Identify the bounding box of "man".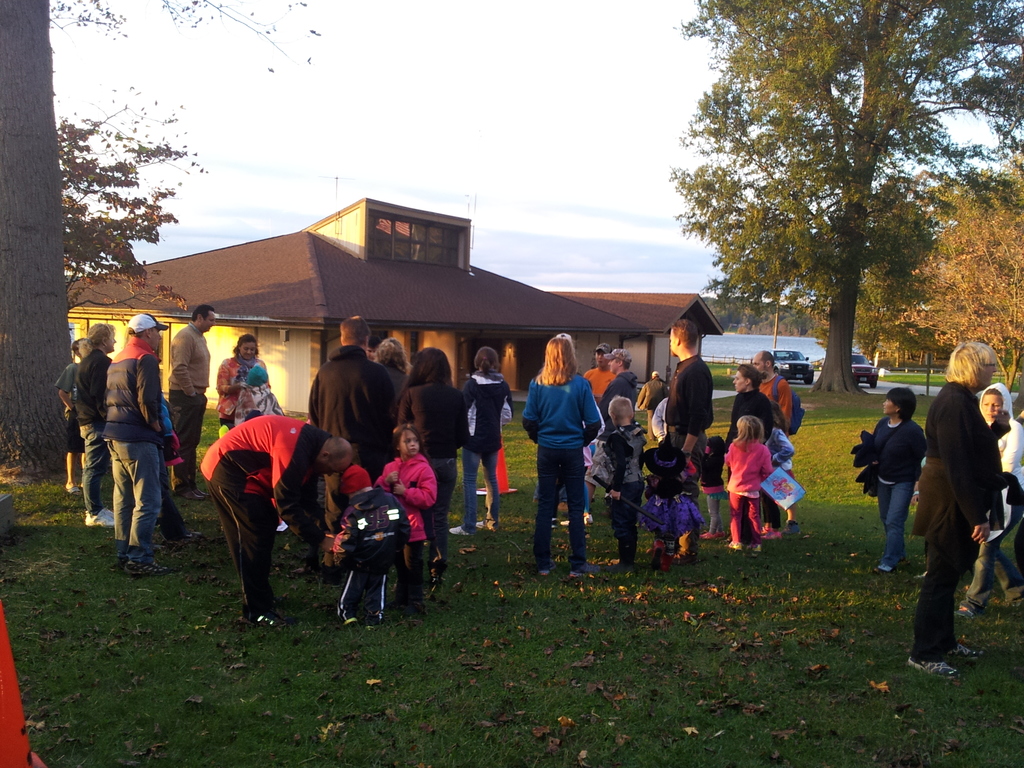
region(308, 320, 408, 532).
